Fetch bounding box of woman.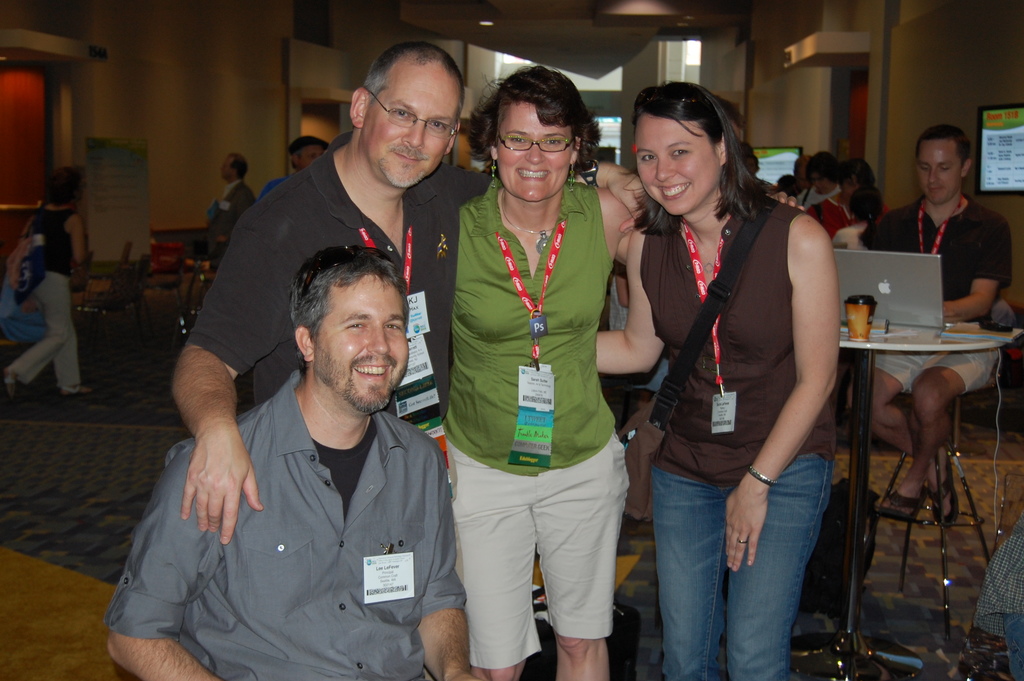
Bbox: bbox=(616, 69, 856, 675).
